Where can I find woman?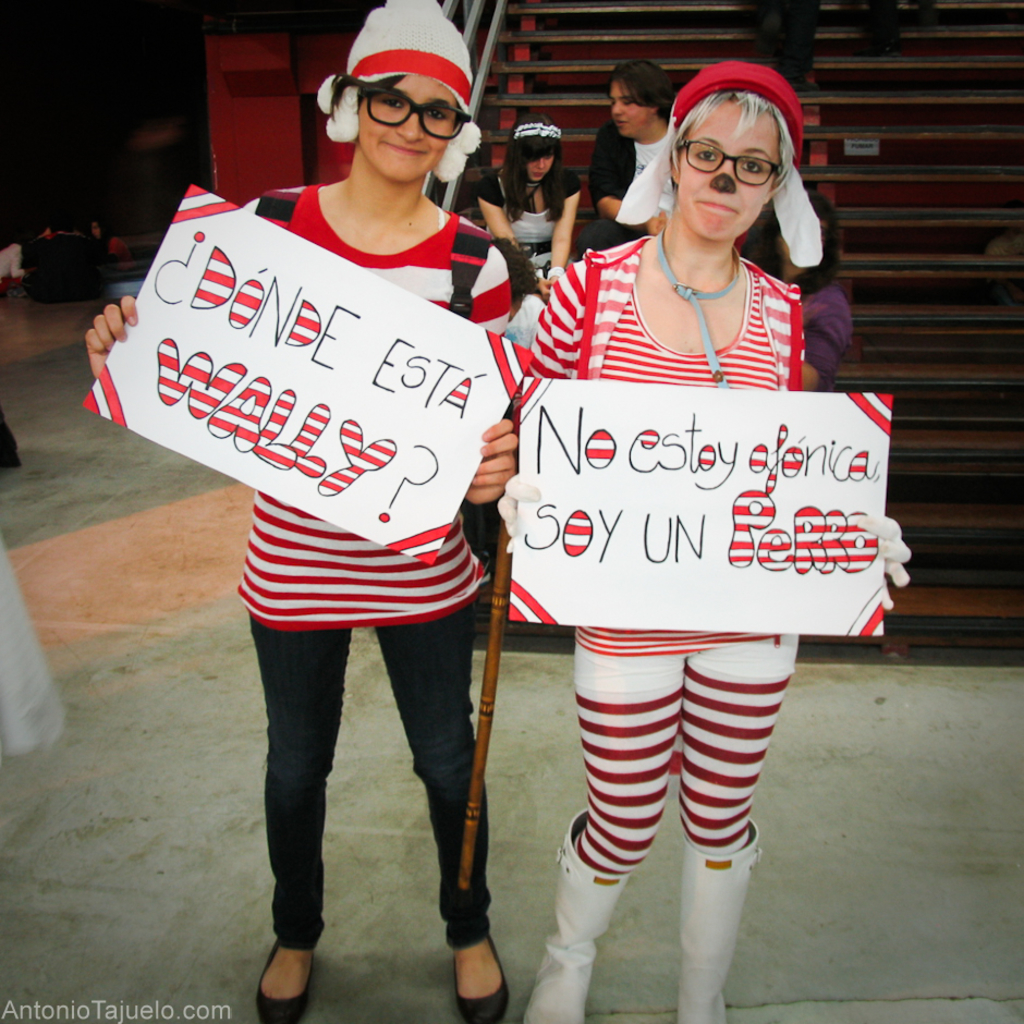
You can find it at 507 60 913 1023.
